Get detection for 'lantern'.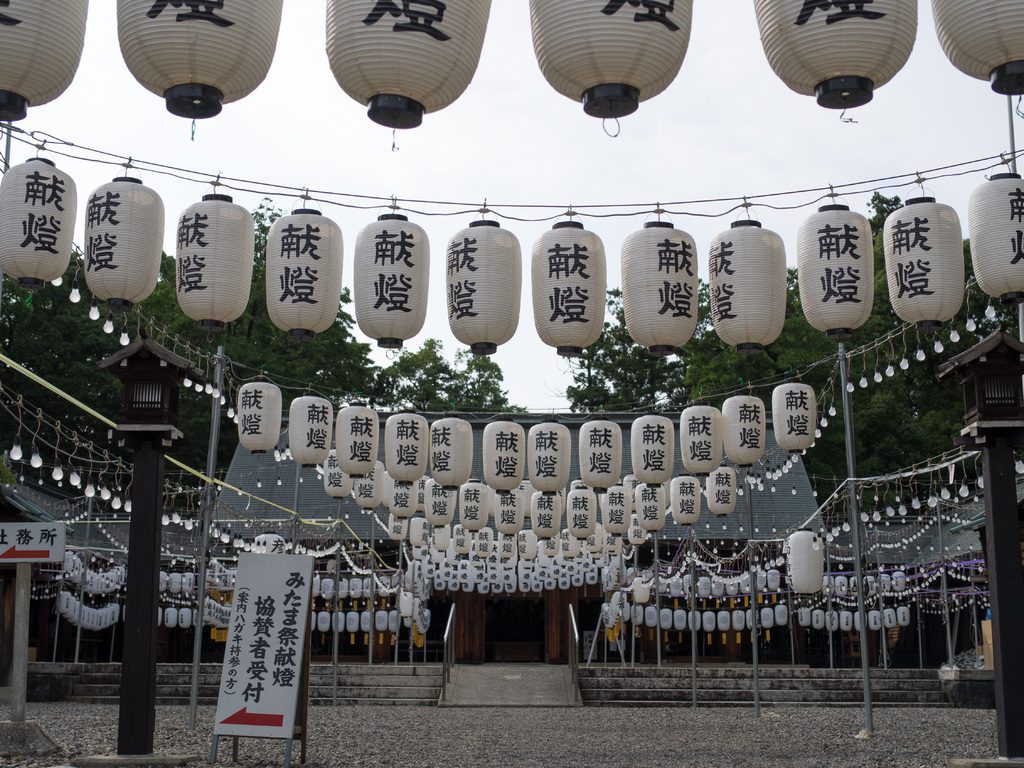
Detection: [left=621, top=227, right=698, bottom=355].
